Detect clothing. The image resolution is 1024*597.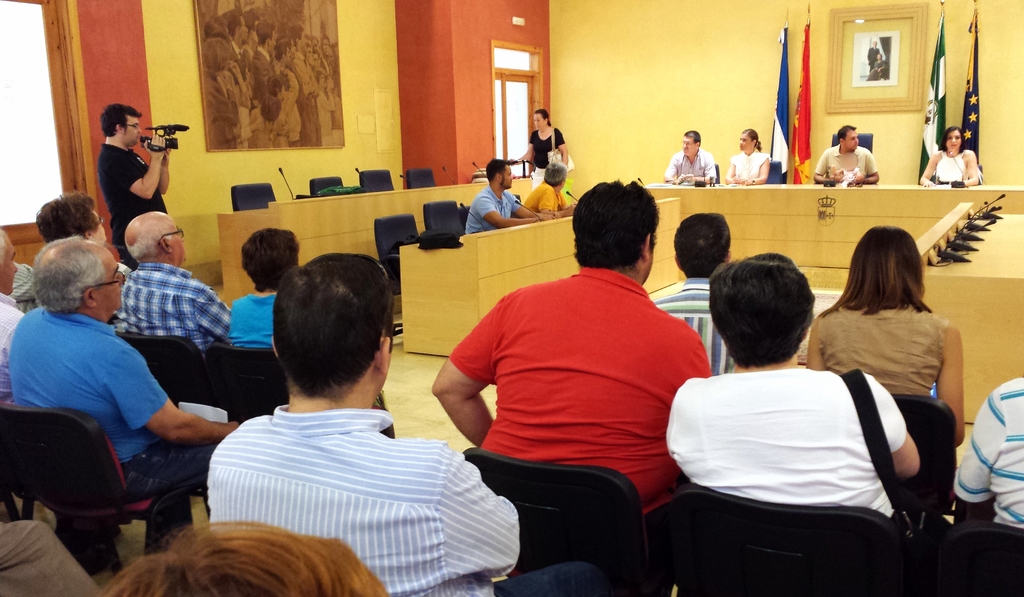
[left=953, top=364, right=1023, bottom=537].
